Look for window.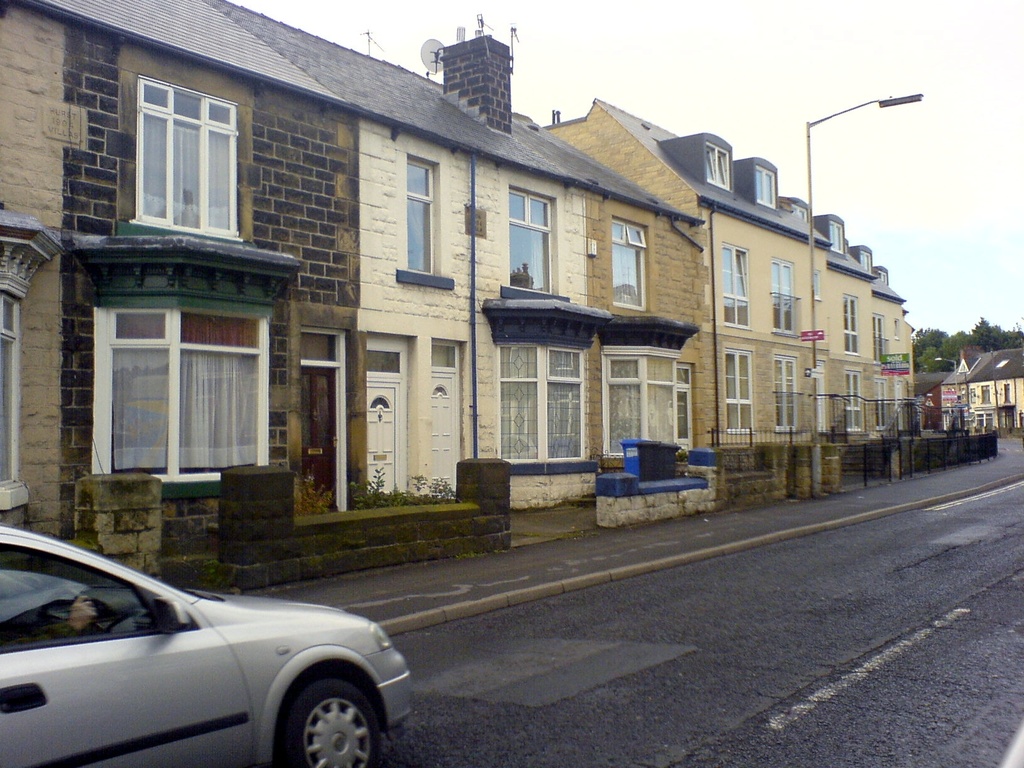
Found: 721/246/750/326.
